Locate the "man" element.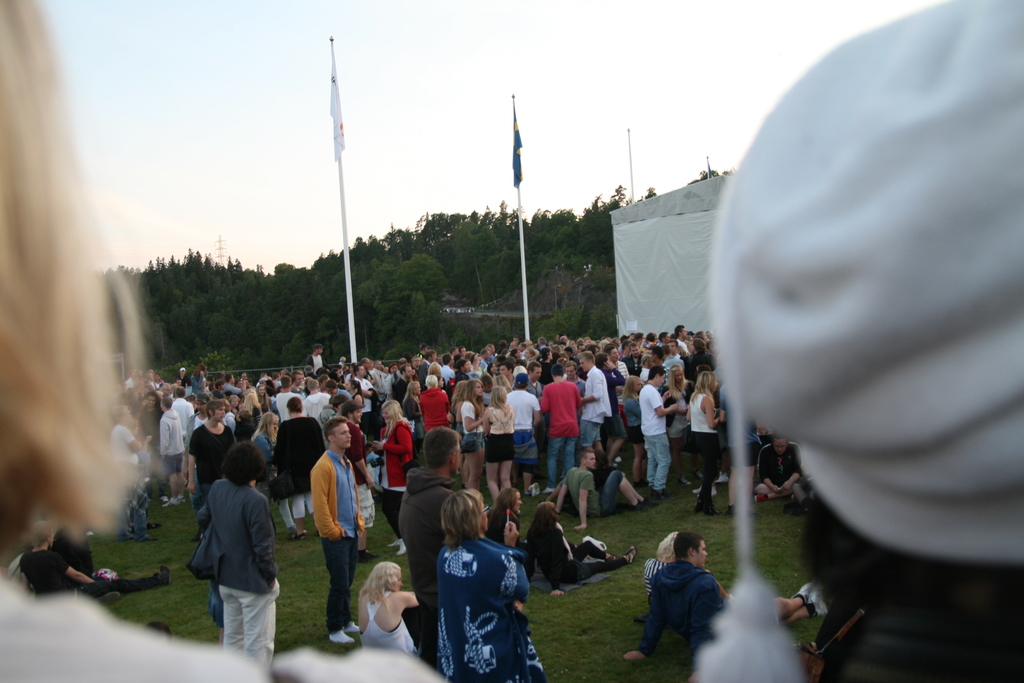
Element bbox: crop(573, 351, 612, 452).
